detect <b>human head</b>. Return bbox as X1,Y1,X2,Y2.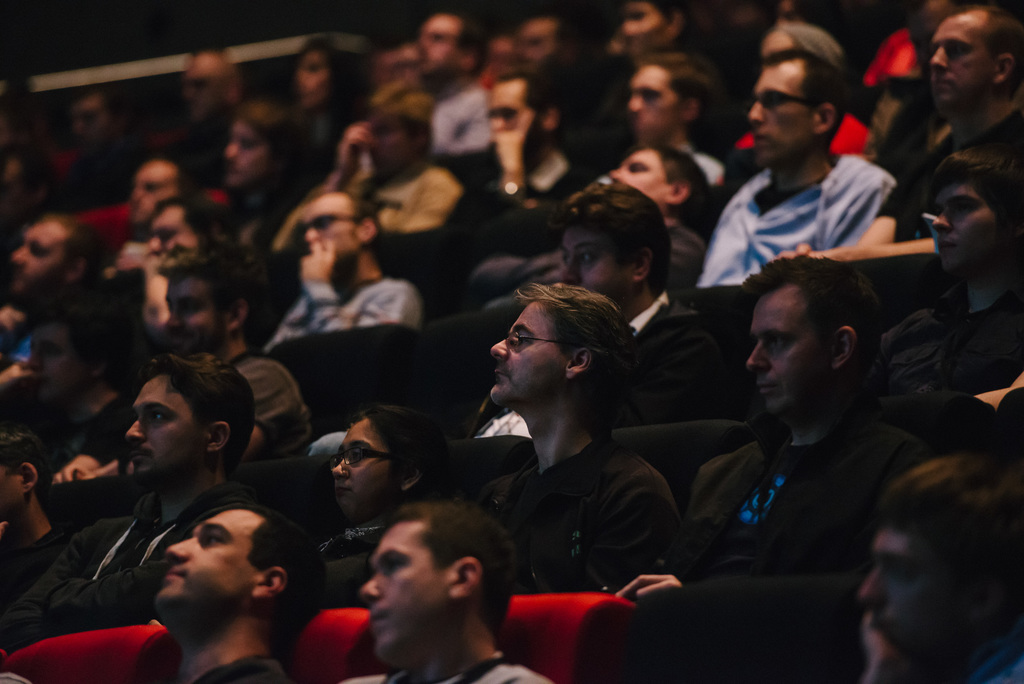
289,36,348,115.
